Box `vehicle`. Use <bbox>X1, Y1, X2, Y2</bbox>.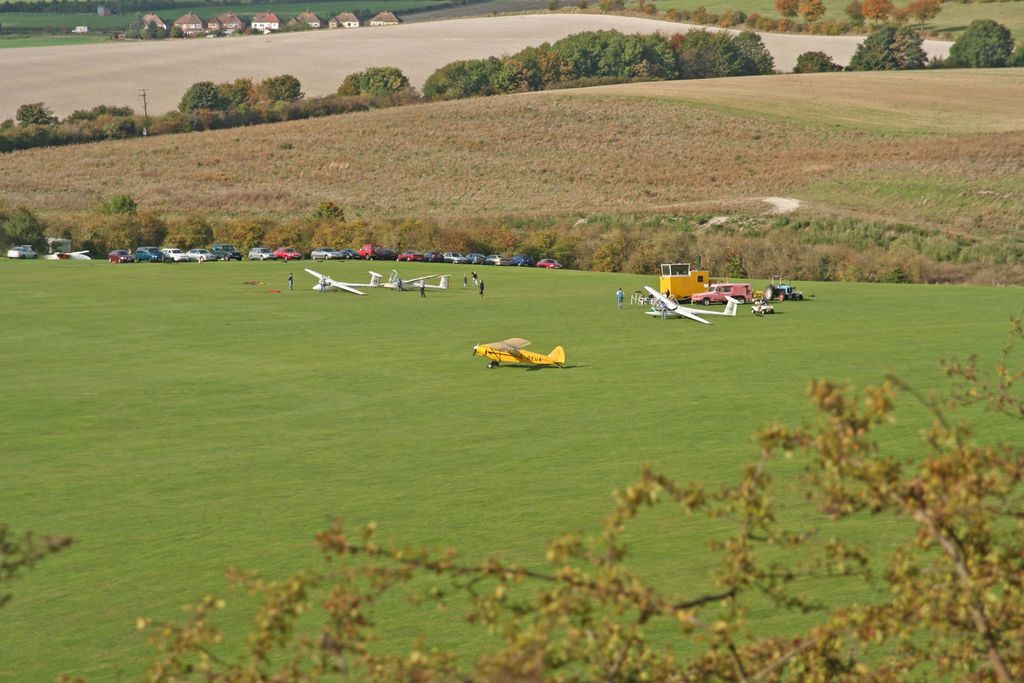
<bbox>447, 252, 468, 265</bbox>.
